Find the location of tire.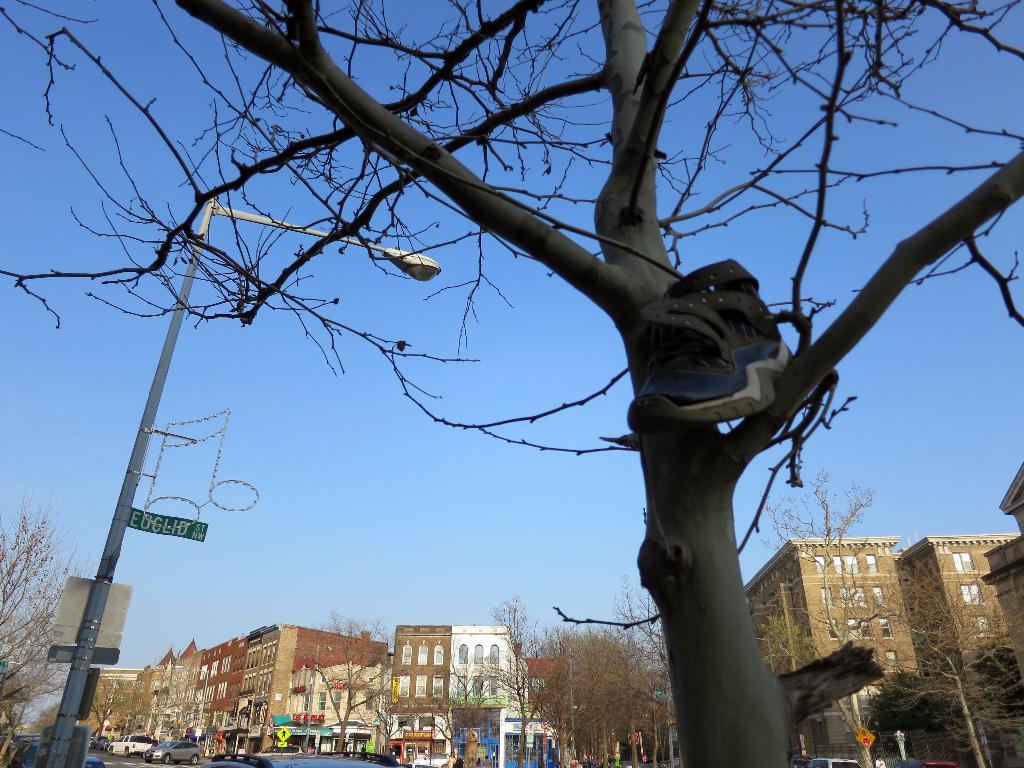
Location: 143 756 153 764.
